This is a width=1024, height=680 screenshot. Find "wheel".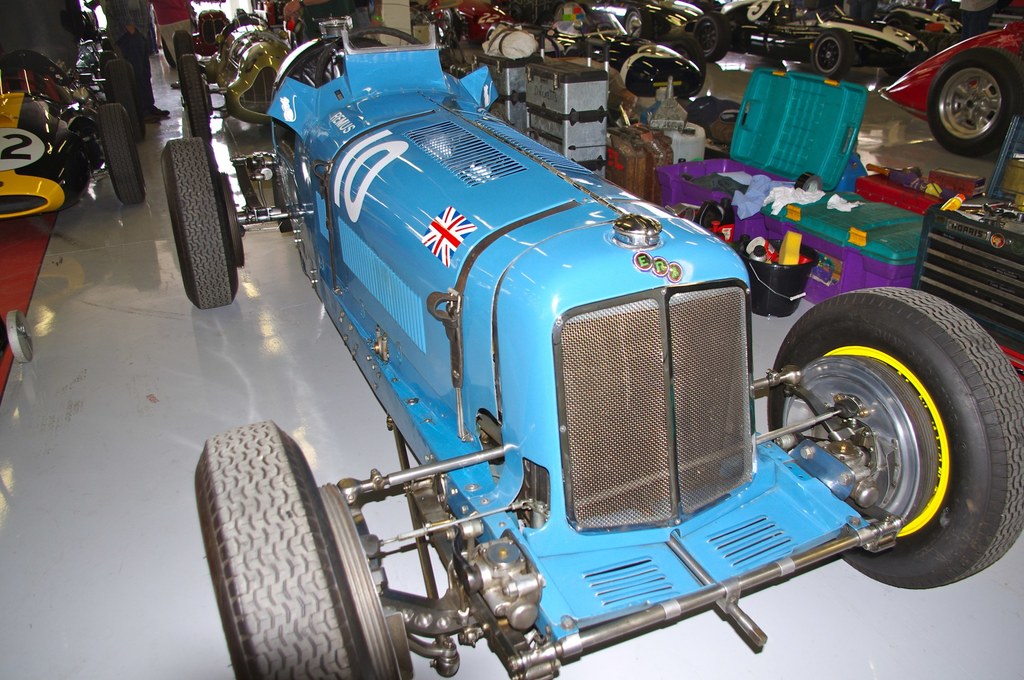
Bounding box: box=[691, 12, 729, 63].
